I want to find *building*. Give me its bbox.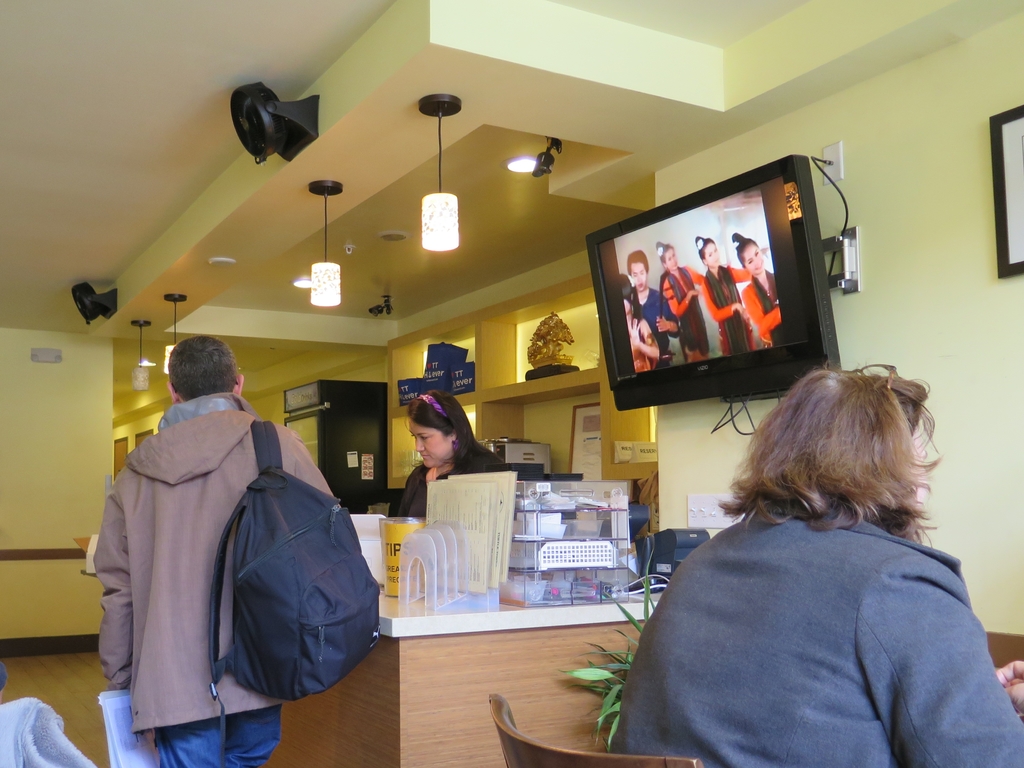
pyautogui.locateOnScreen(0, 0, 1023, 767).
